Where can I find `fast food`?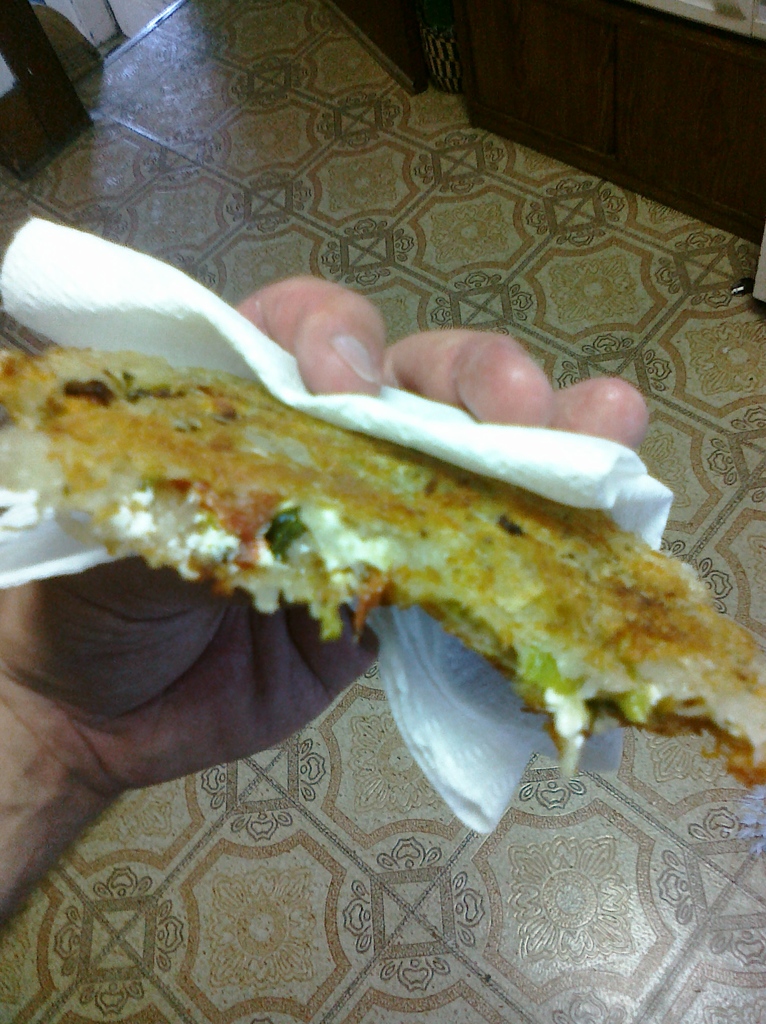
You can find it at [left=0, top=337, right=765, bottom=786].
